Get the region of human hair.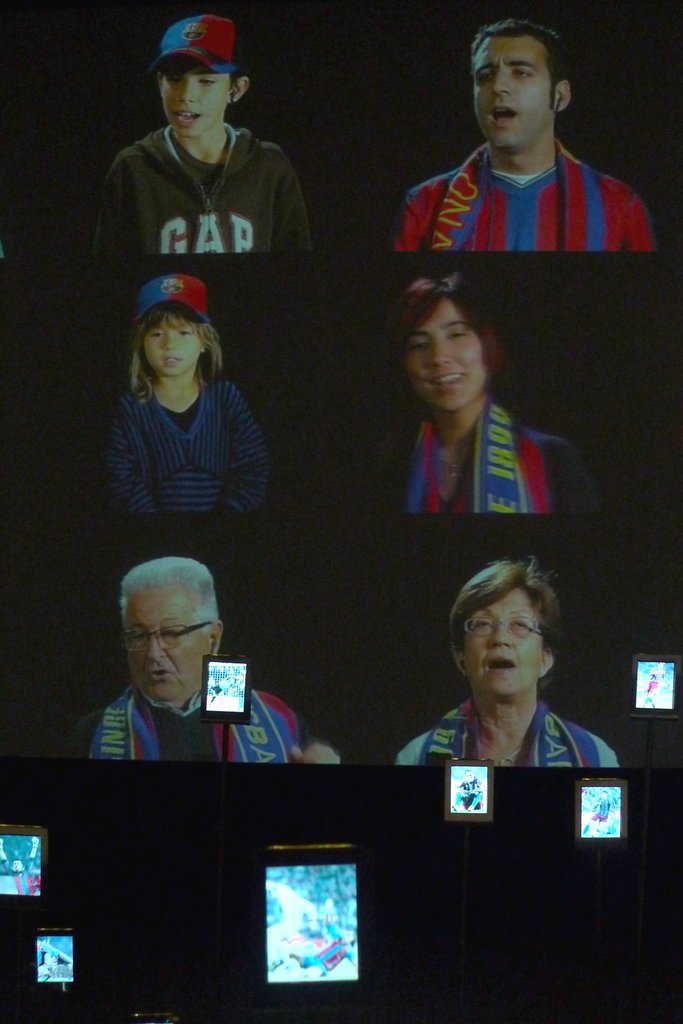
[125,302,223,393].
